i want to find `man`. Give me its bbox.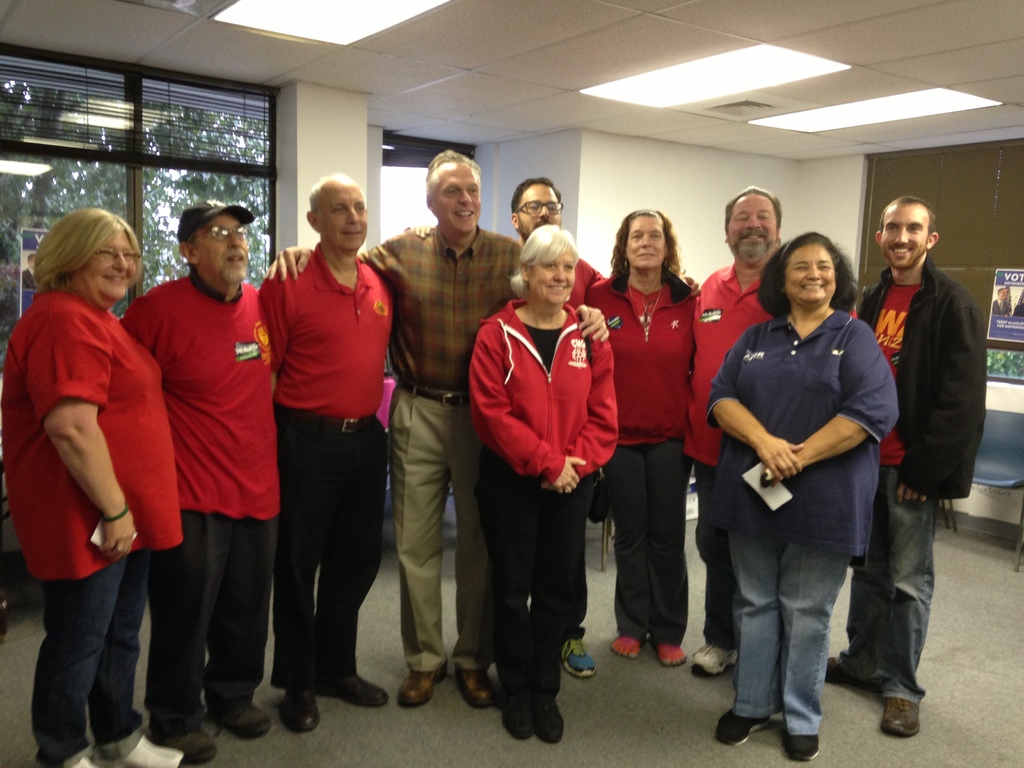
(left=262, top=167, right=394, bottom=735).
